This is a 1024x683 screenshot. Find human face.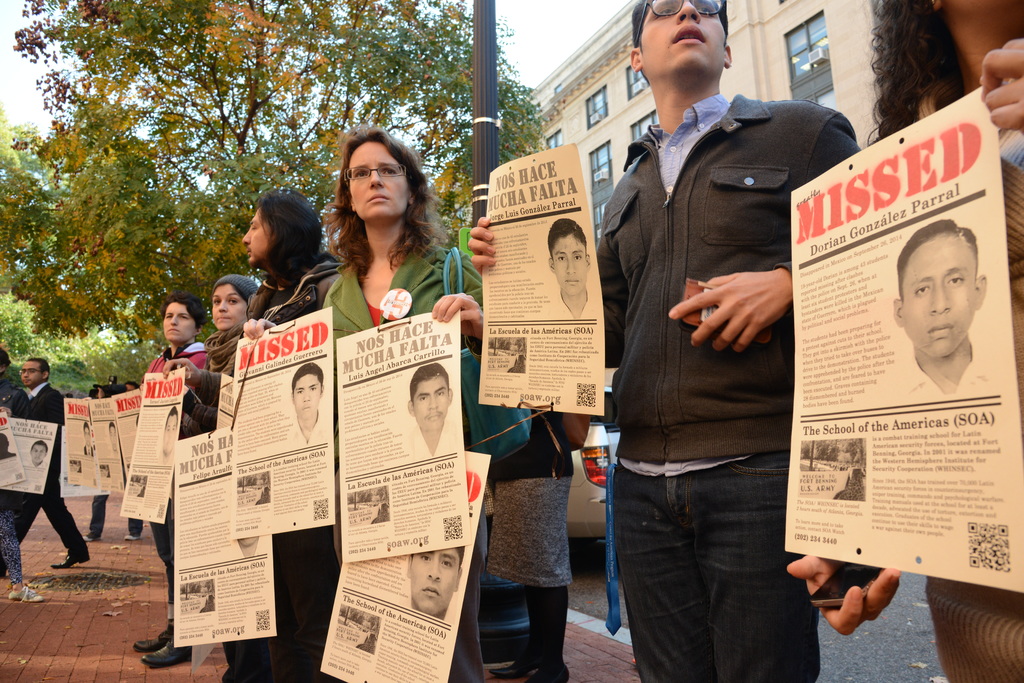
Bounding box: <region>904, 244, 971, 353</region>.
